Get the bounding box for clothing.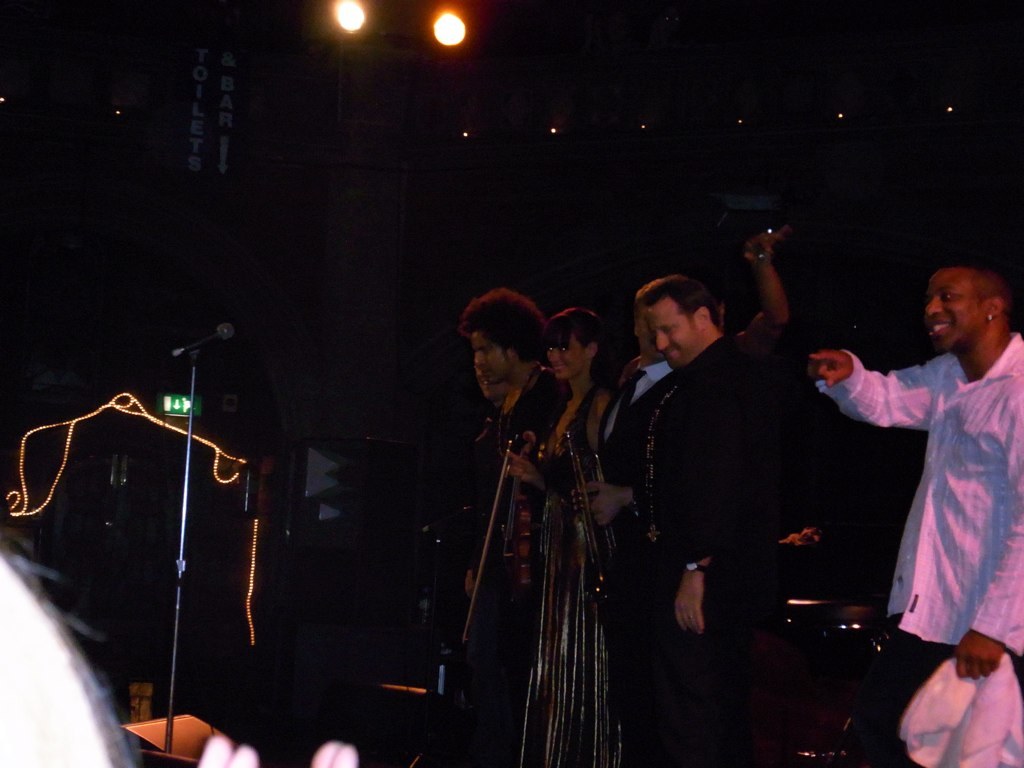
bbox=[513, 388, 630, 767].
